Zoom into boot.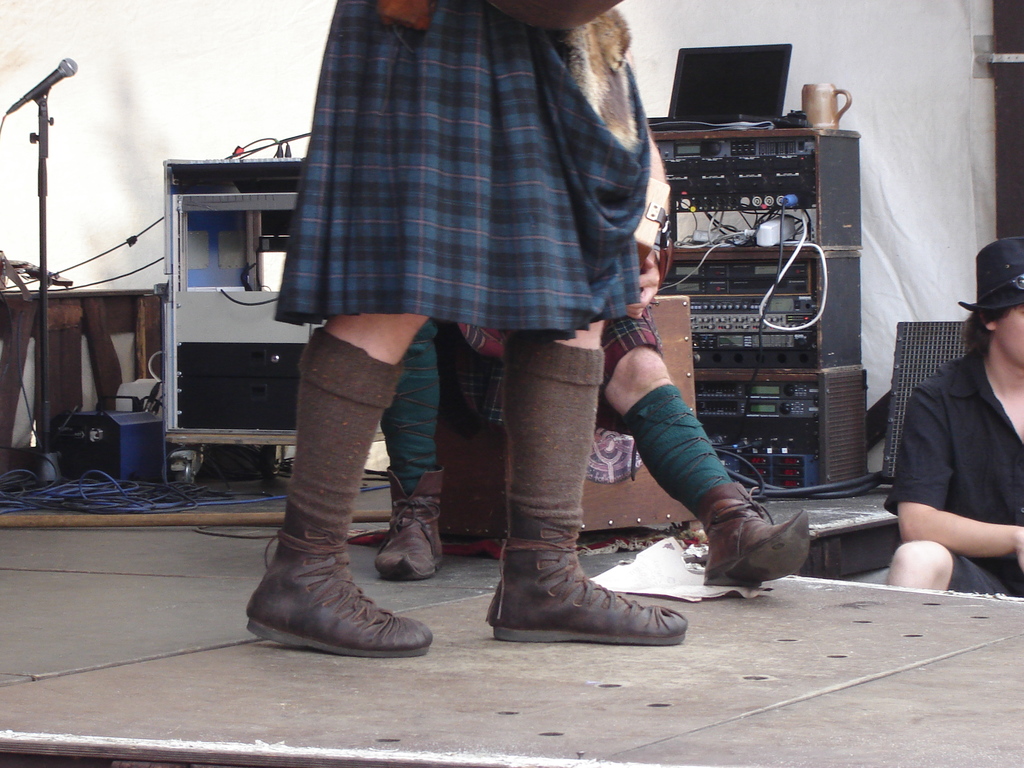
Zoom target: 493/512/684/644.
